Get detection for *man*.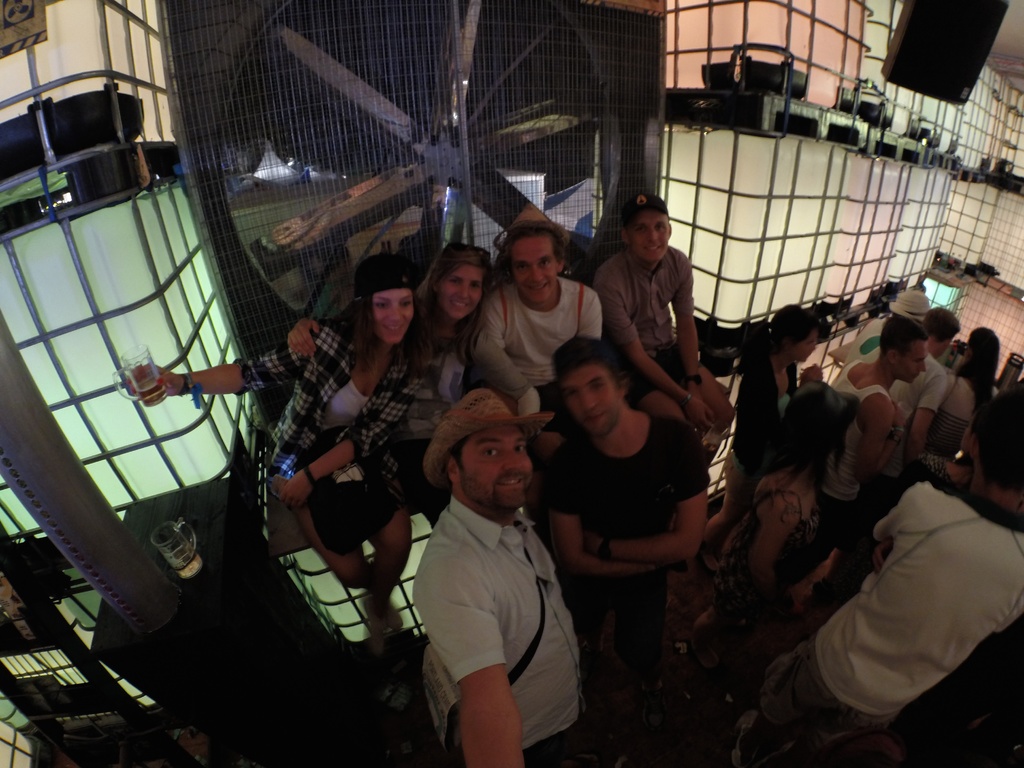
Detection: 532:337:712:767.
